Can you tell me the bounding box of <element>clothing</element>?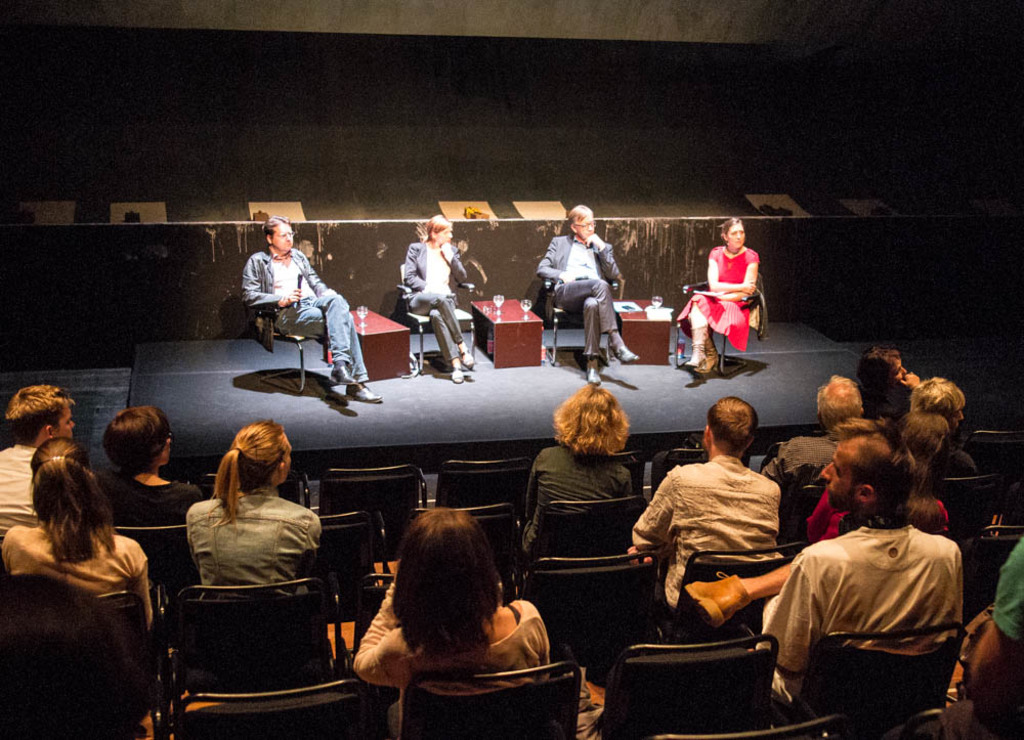
x1=690 y1=243 x2=765 y2=365.
